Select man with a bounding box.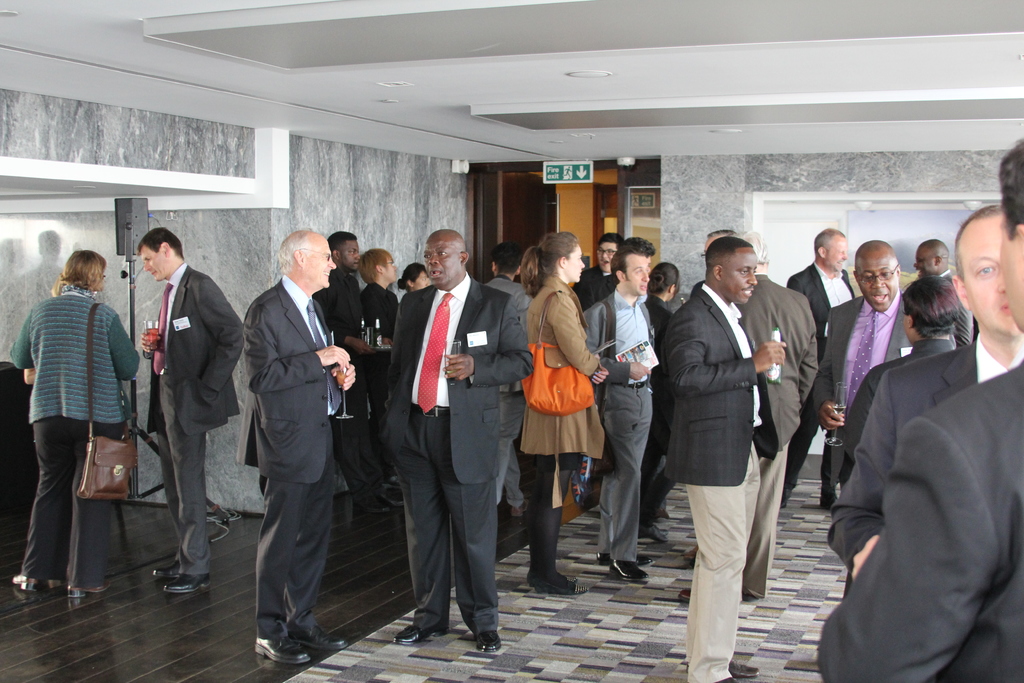
select_region(806, 239, 929, 486).
